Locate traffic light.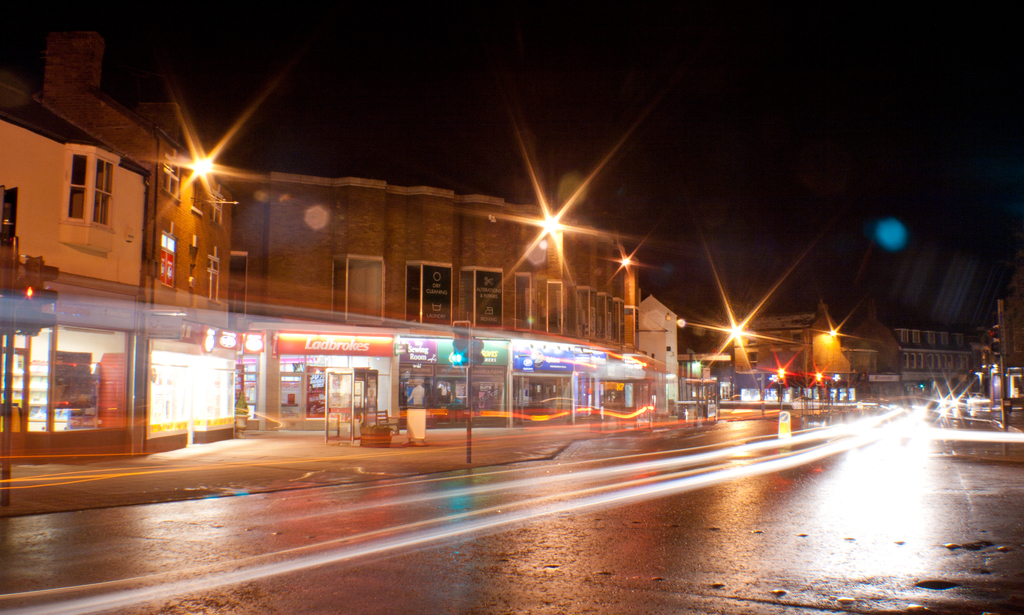
Bounding box: [988,324,1004,355].
